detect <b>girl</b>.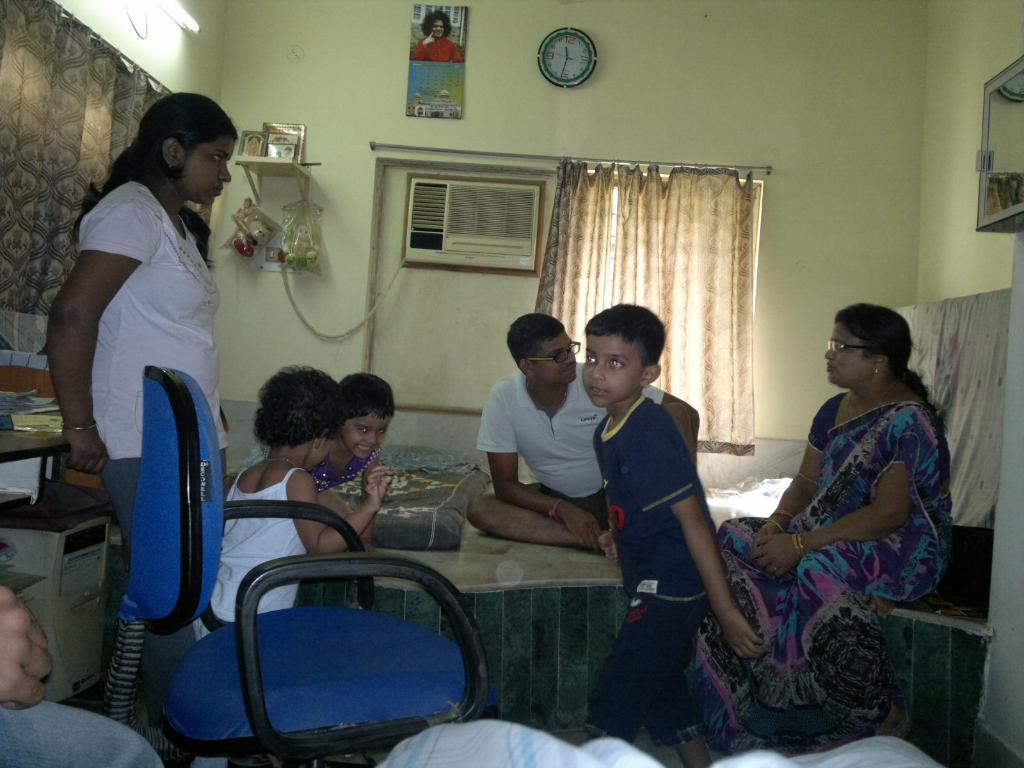
Detected at 44, 90, 238, 721.
